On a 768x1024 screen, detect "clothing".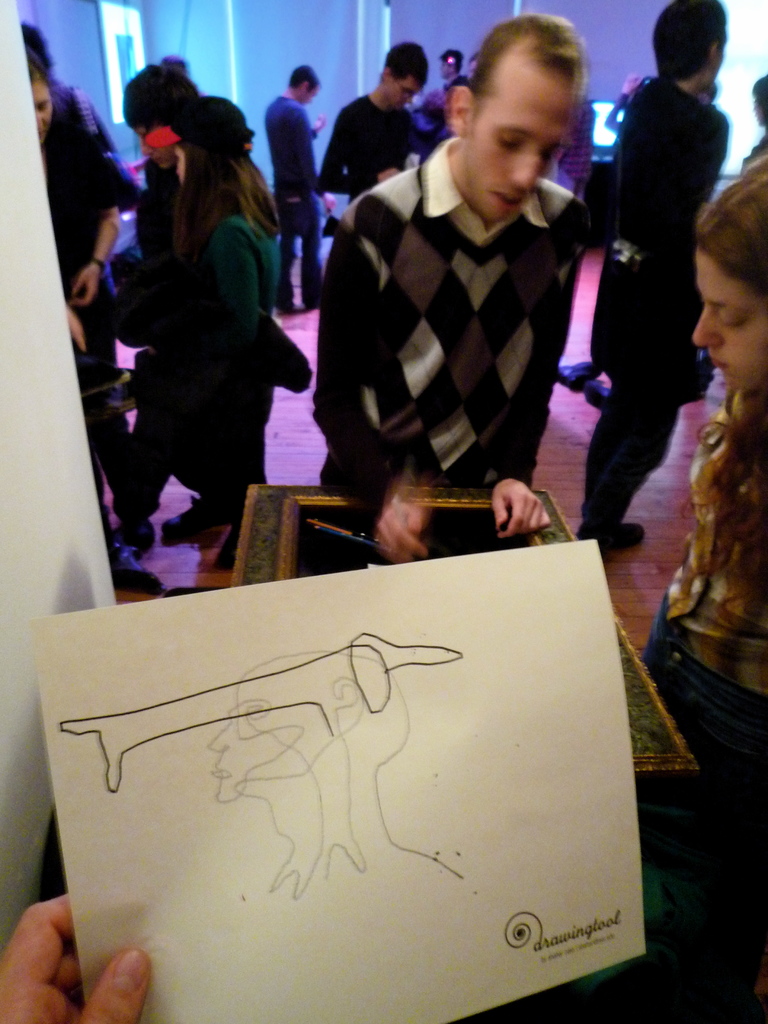
[x1=326, y1=97, x2=417, y2=206].
